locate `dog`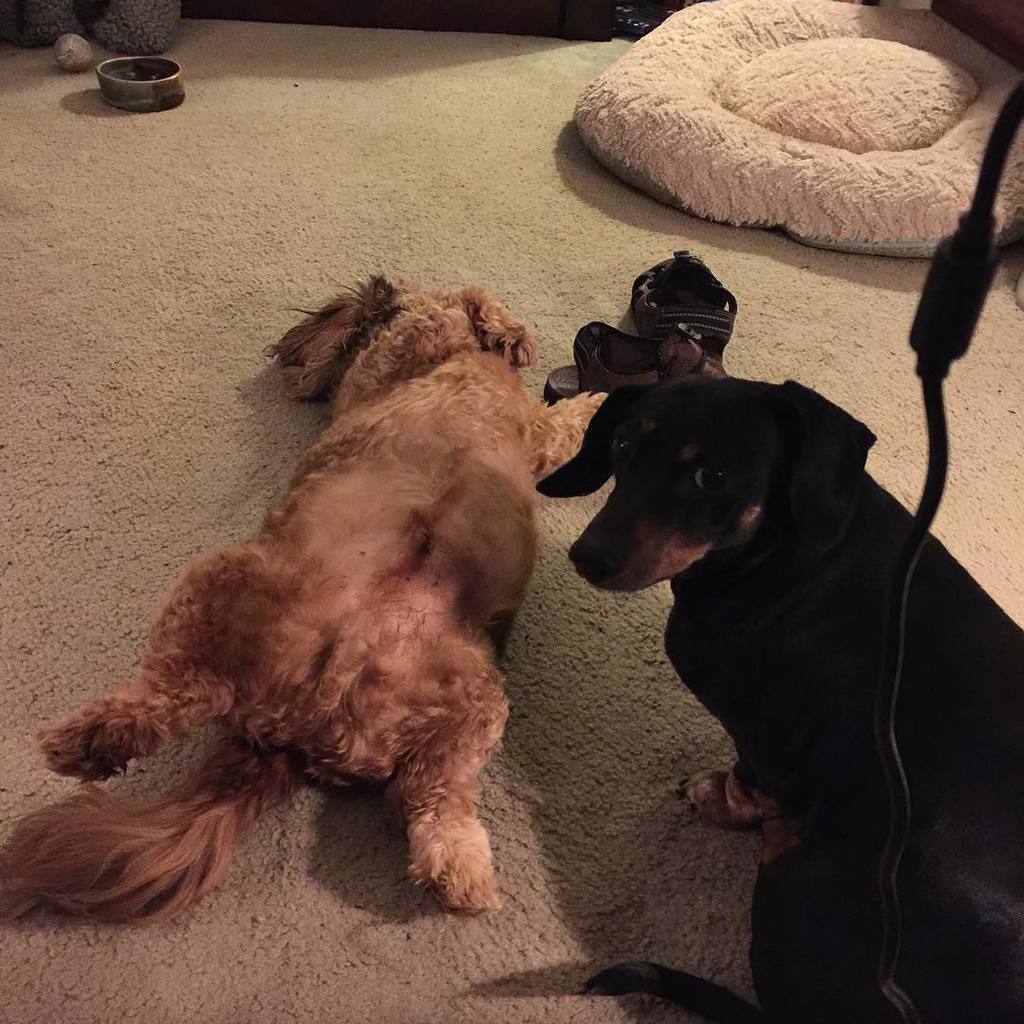
left=535, top=370, right=1023, bottom=1023
